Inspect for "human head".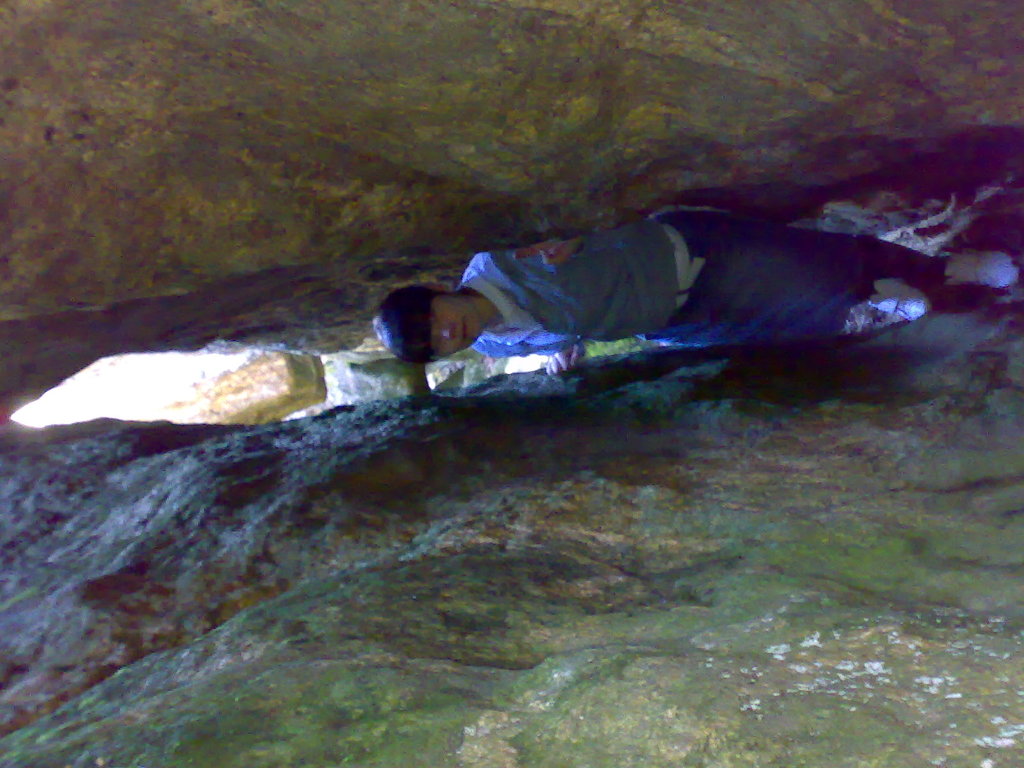
Inspection: left=399, top=278, right=506, bottom=351.
